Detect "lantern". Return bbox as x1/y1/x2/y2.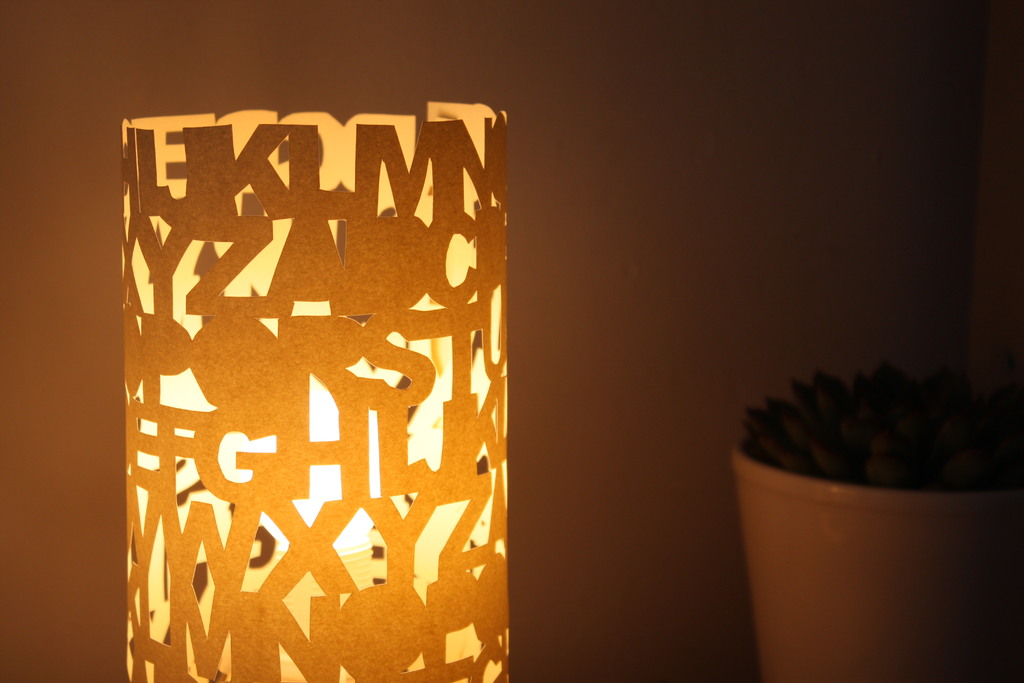
132/45/634/682.
